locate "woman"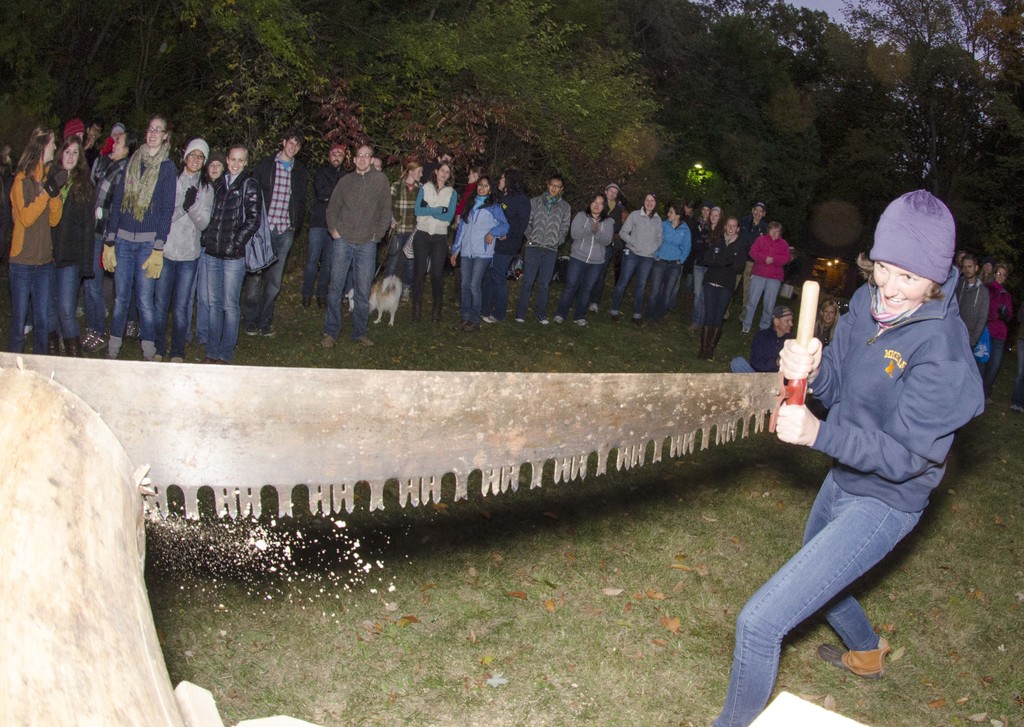
980:257:996:281
